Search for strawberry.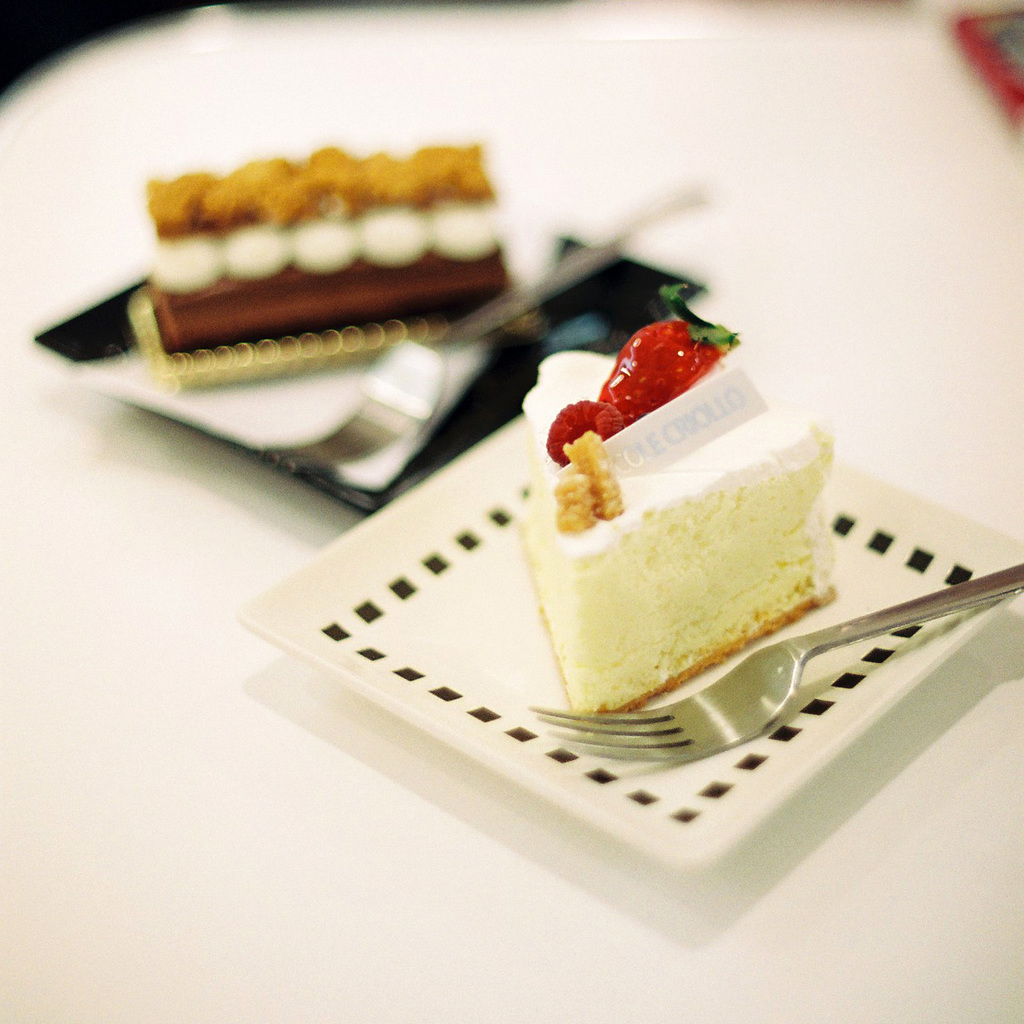
Found at [left=583, top=309, right=741, bottom=425].
